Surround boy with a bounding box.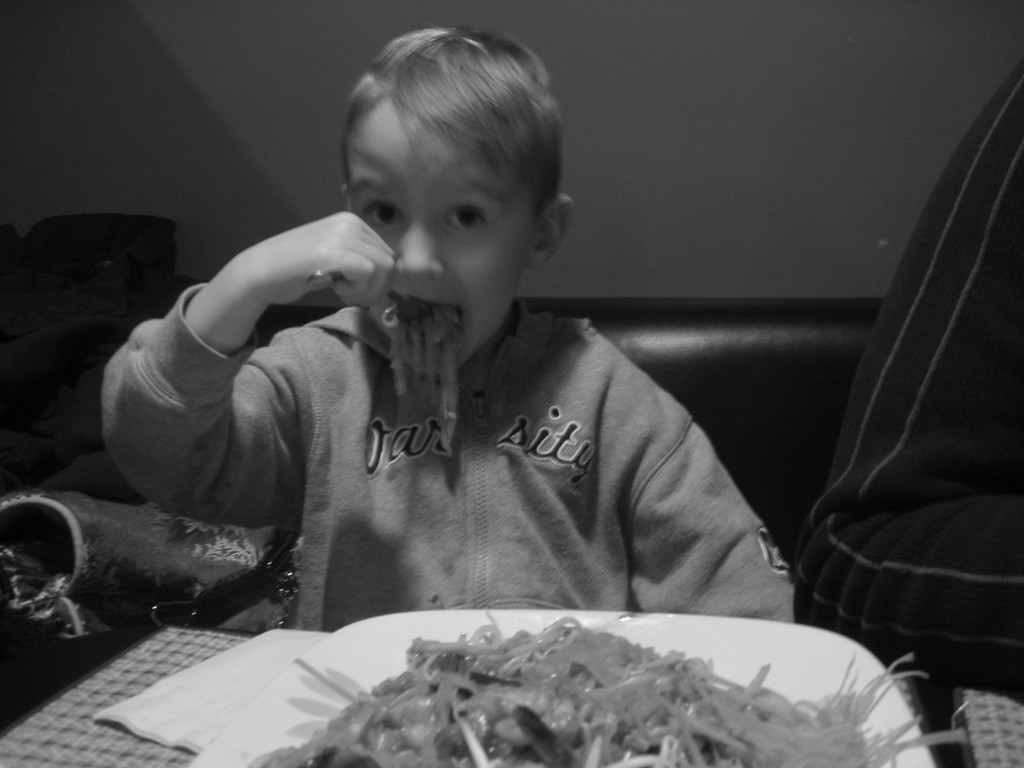
(x1=102, y1=24, x2=809, y2=637).
